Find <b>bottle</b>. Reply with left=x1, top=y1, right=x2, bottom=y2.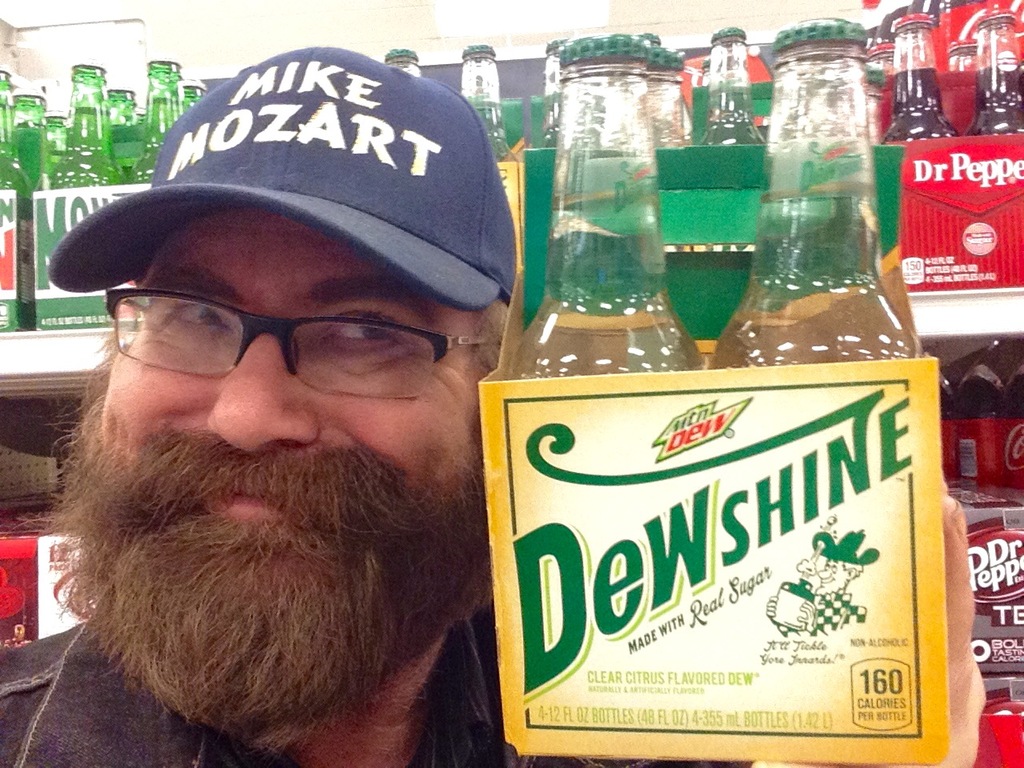
left=101, top=81, right=145, bottom=181.
